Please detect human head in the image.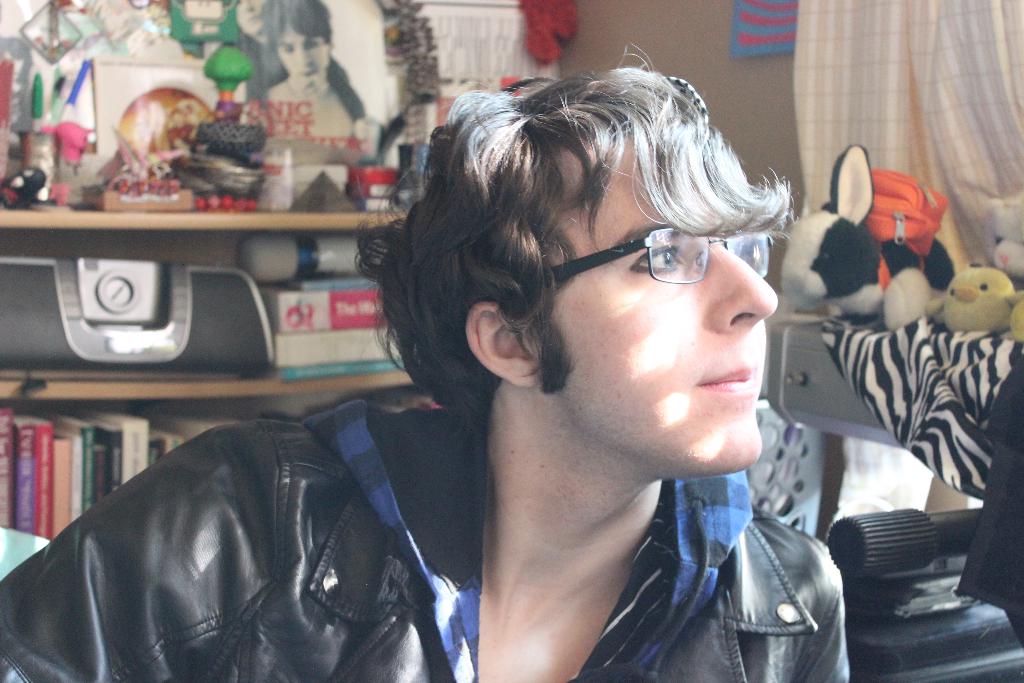
pyautogui.locateOnScreen(258, 0, 334, 92).
